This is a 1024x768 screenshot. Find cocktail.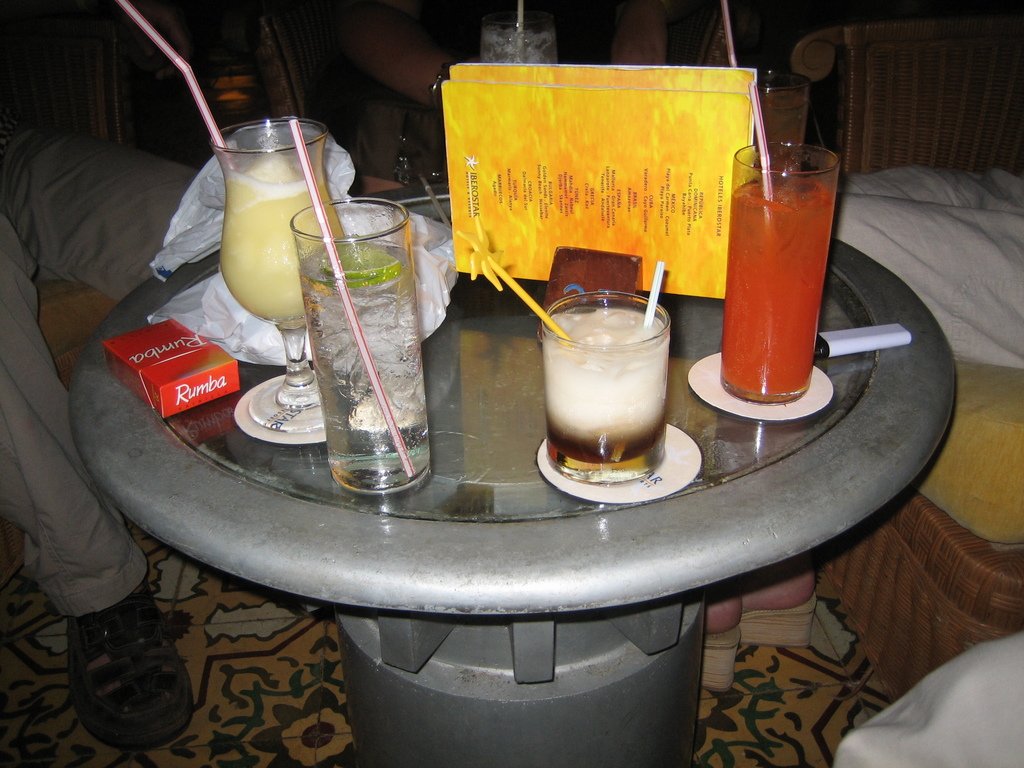
Bounding box: 454,219,671,488.
